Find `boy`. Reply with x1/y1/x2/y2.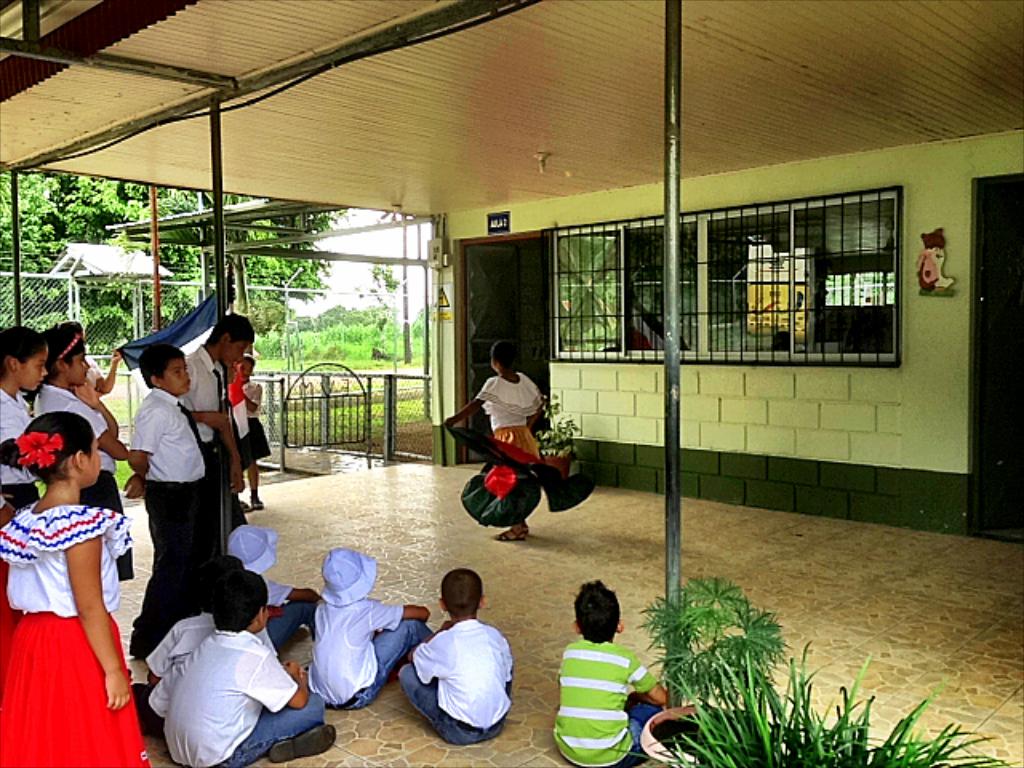
160/565/342/766.
